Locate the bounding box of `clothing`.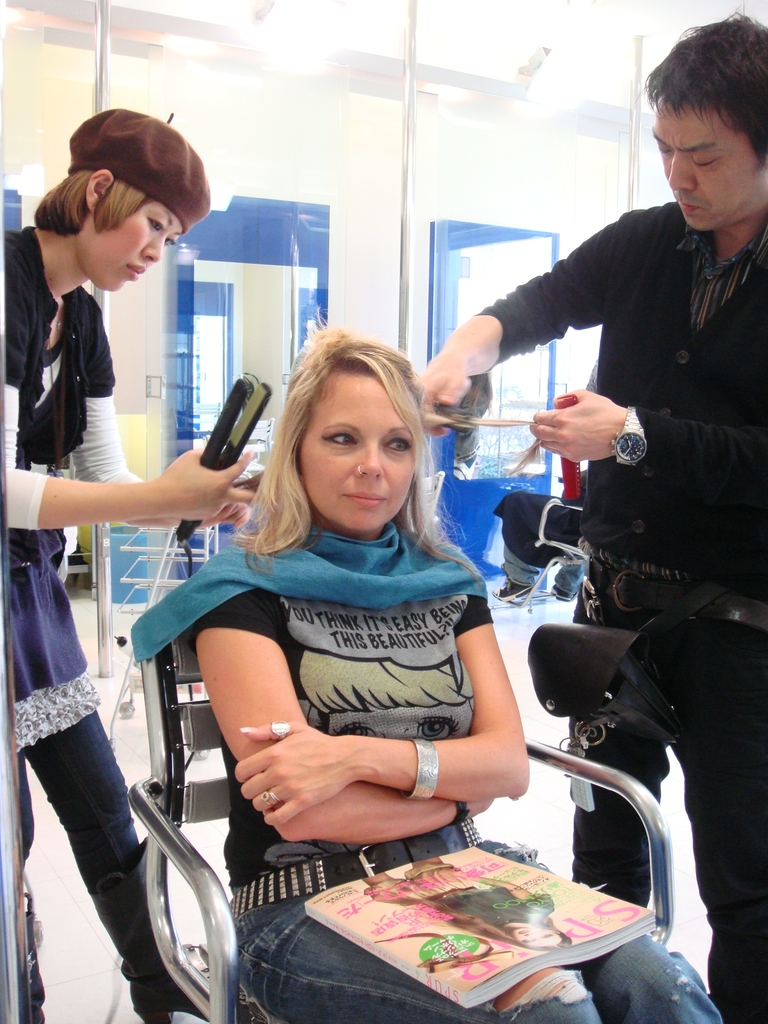
Bounding box: rect(0, 223, 143, 922).
